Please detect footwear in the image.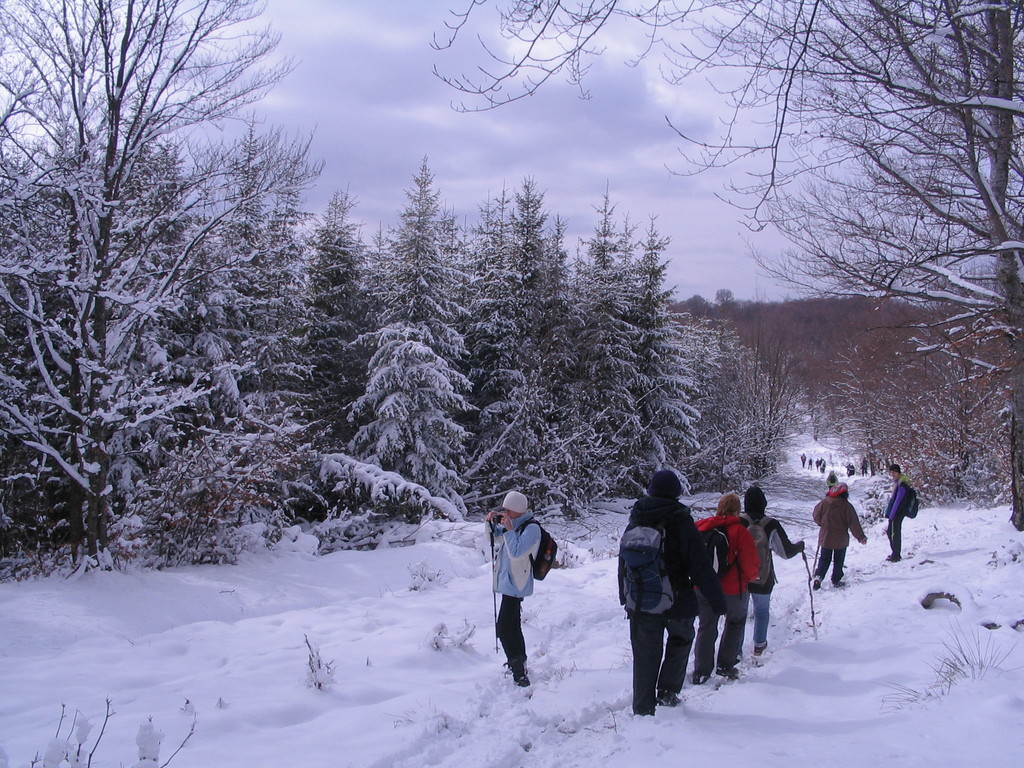
Rect(509, 657, 533, 688).
